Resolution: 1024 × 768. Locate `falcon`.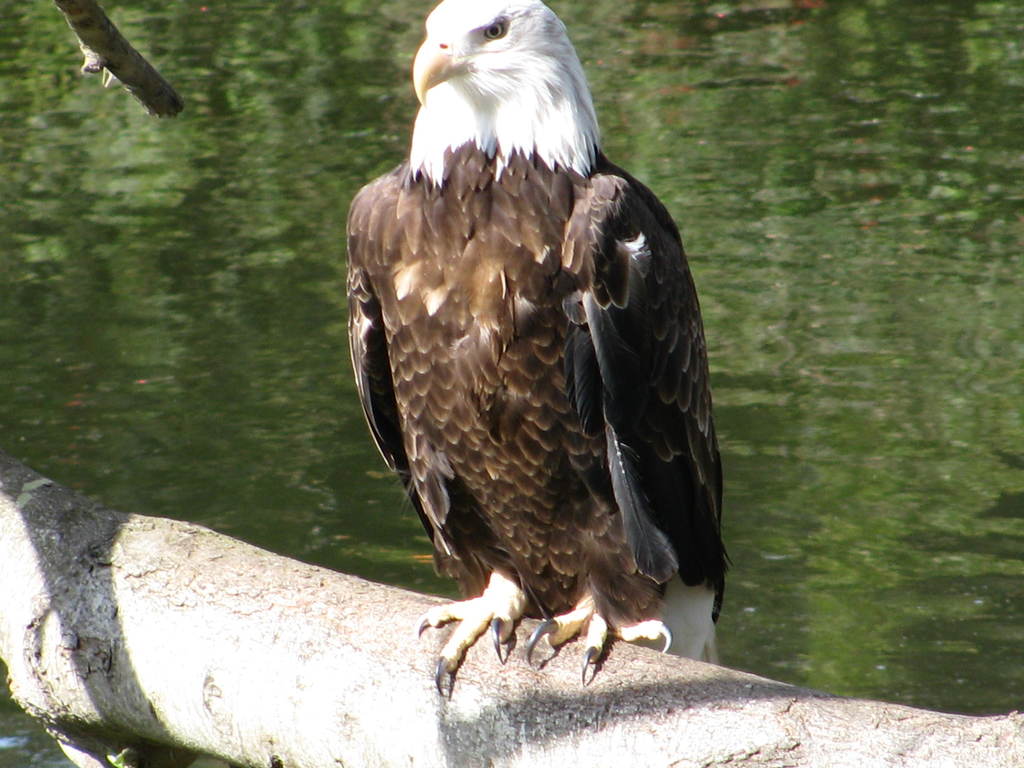
{"left": 340, "top": 0, "right": 731, "bottom": 698}.
